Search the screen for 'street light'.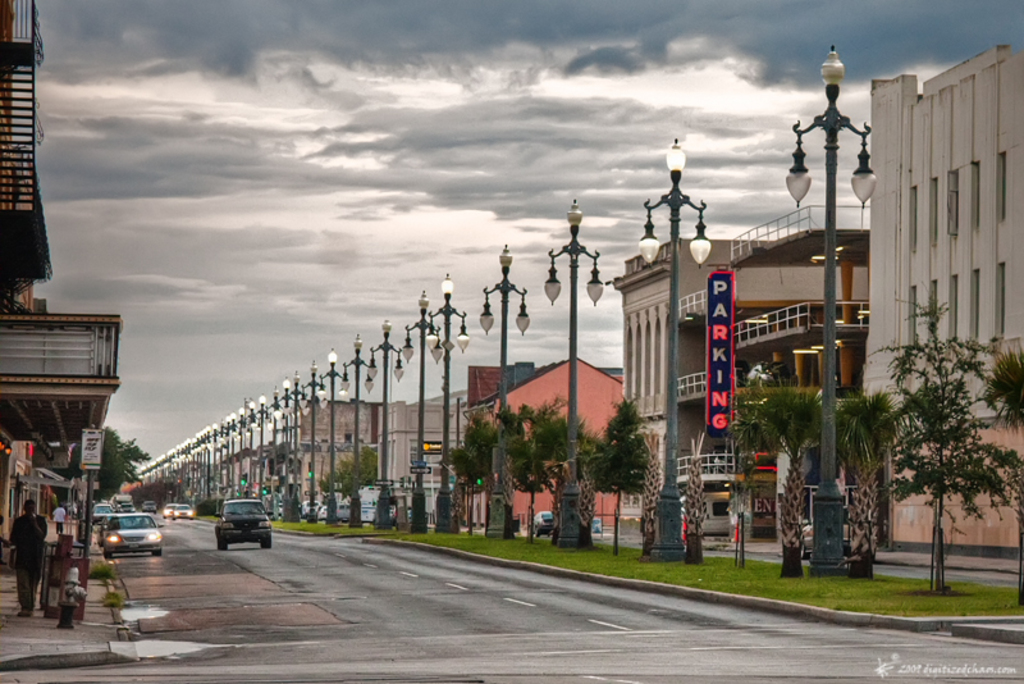
Found at pyautogui.locateOnScreen(417, 274, 471, 528).
